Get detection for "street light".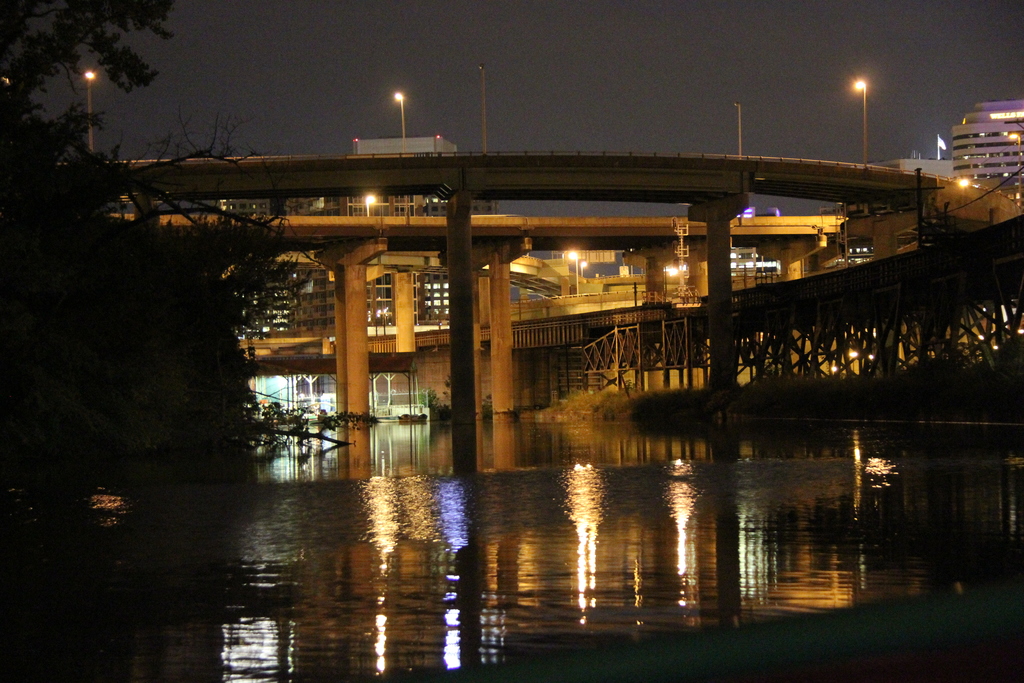
Detection: Rect(471, 56, 495, 146).
